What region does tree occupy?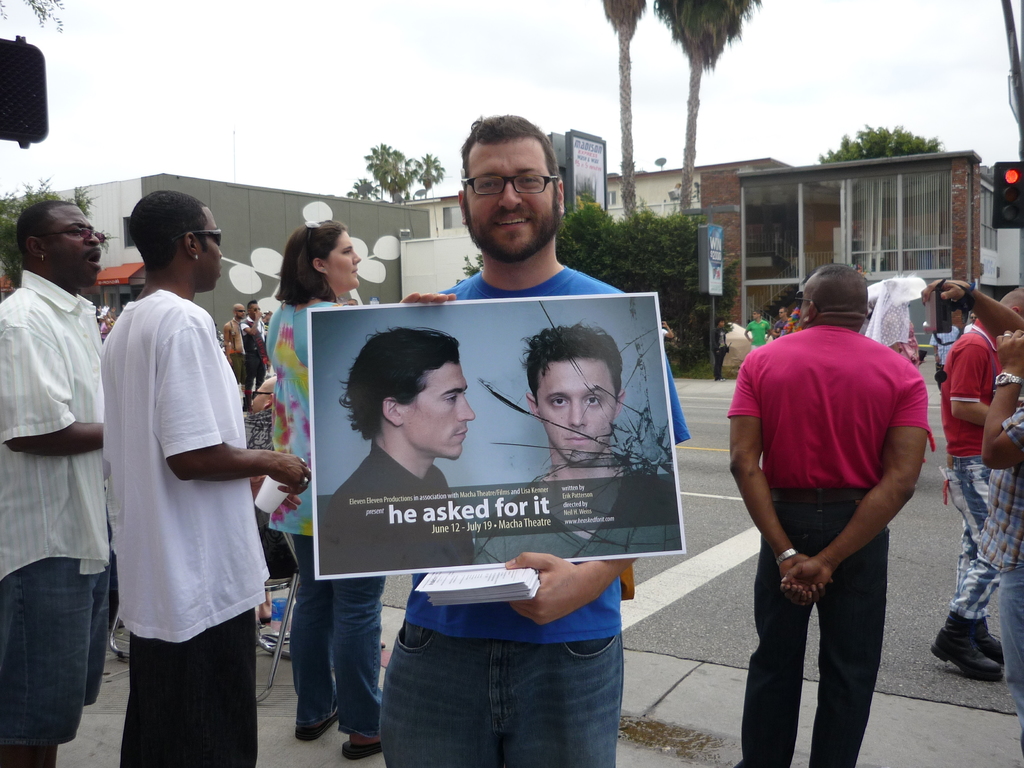
bbox=(655, 0, 768, 228).
